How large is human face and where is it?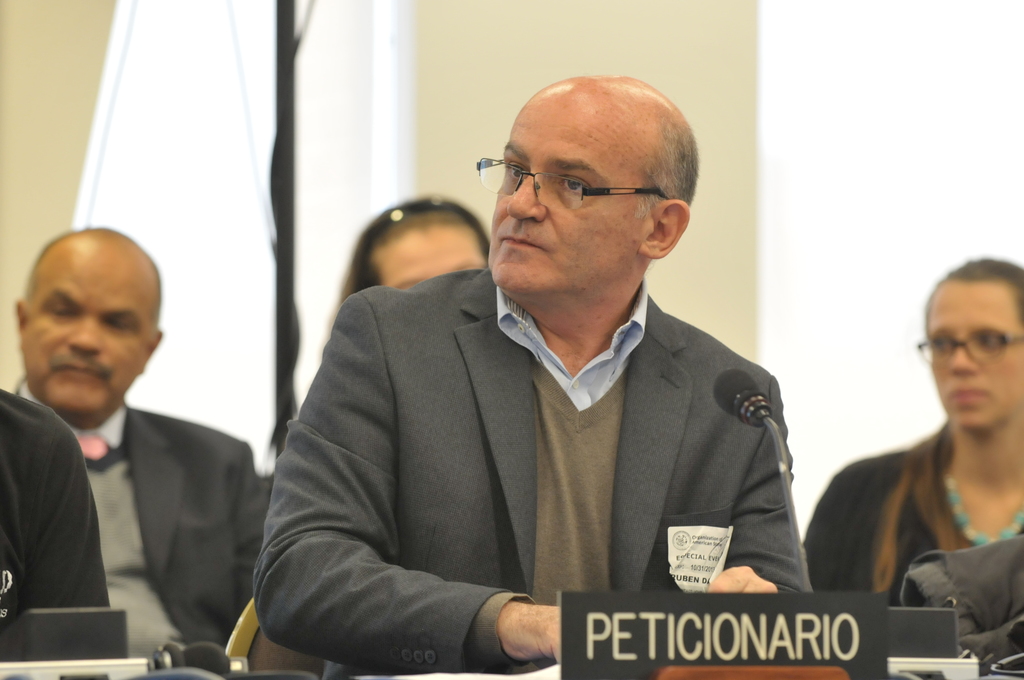
Bounding box: Rect(925, 287, 1023, 436).
